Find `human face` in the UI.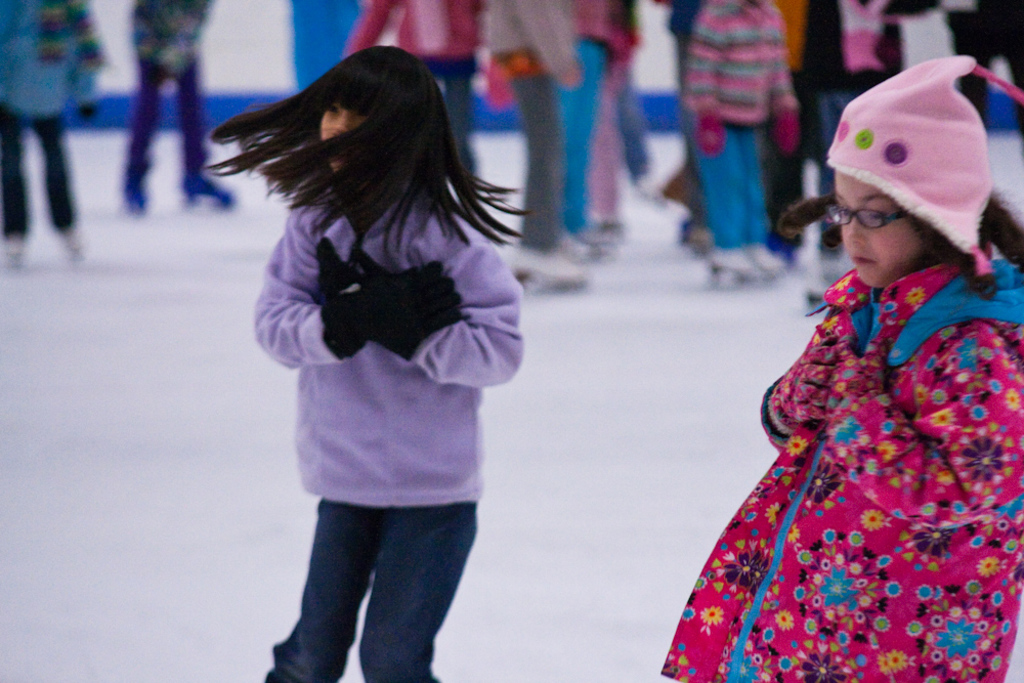
UI element at BBox(317, 94, 371, 176).
